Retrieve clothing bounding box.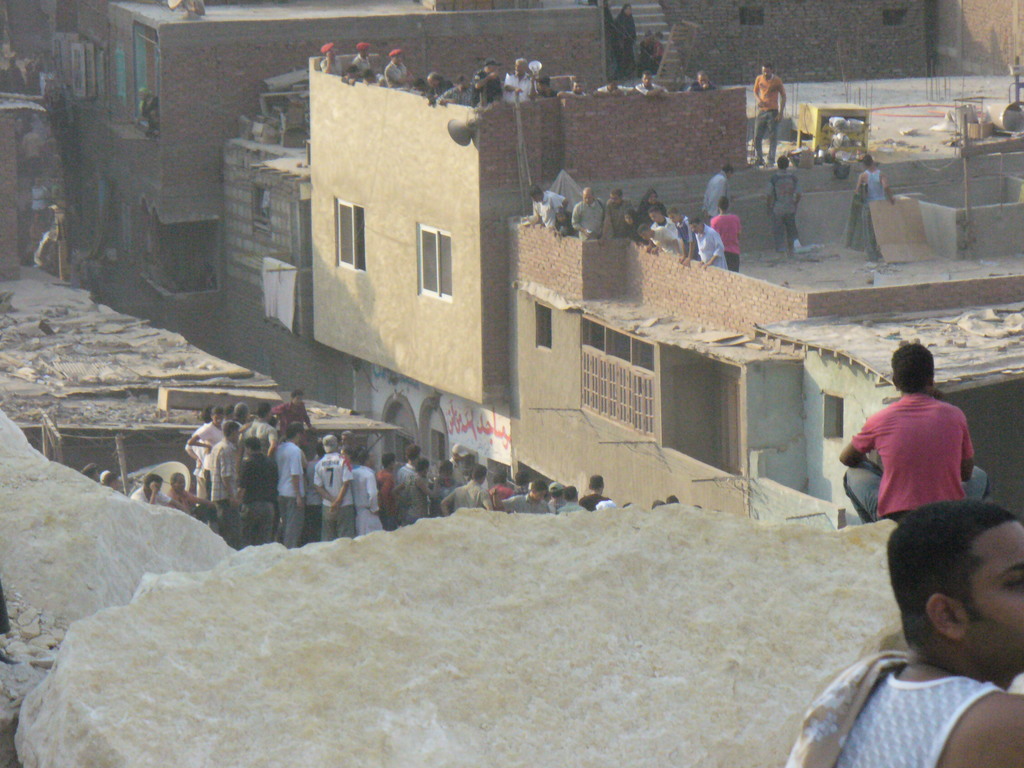
Bounding box: locate(556, 501, 586, 516).
